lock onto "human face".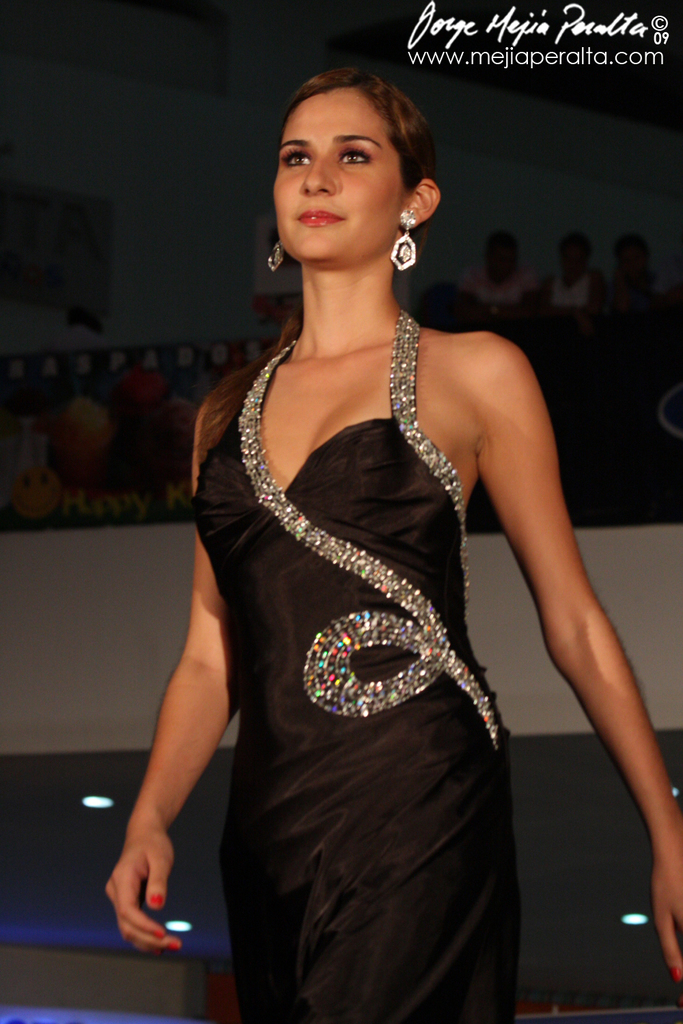
Locked: {"x1": 275, "y1": 84, "x2": 406, "y2": 263}.
